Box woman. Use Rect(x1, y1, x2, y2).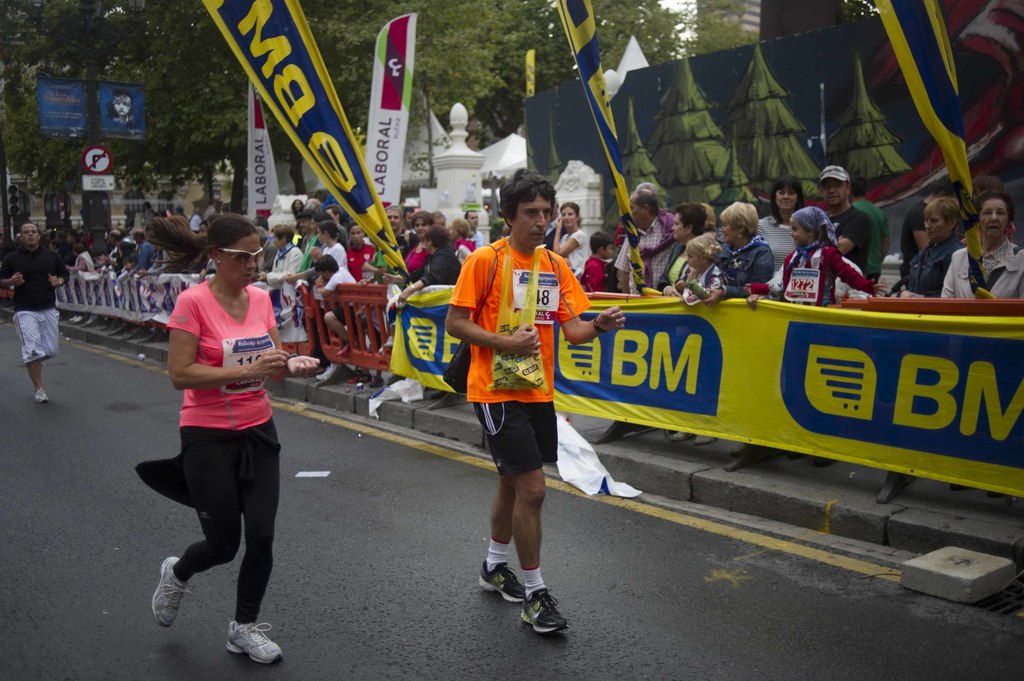
Rect(708, 198, 778, 462).
